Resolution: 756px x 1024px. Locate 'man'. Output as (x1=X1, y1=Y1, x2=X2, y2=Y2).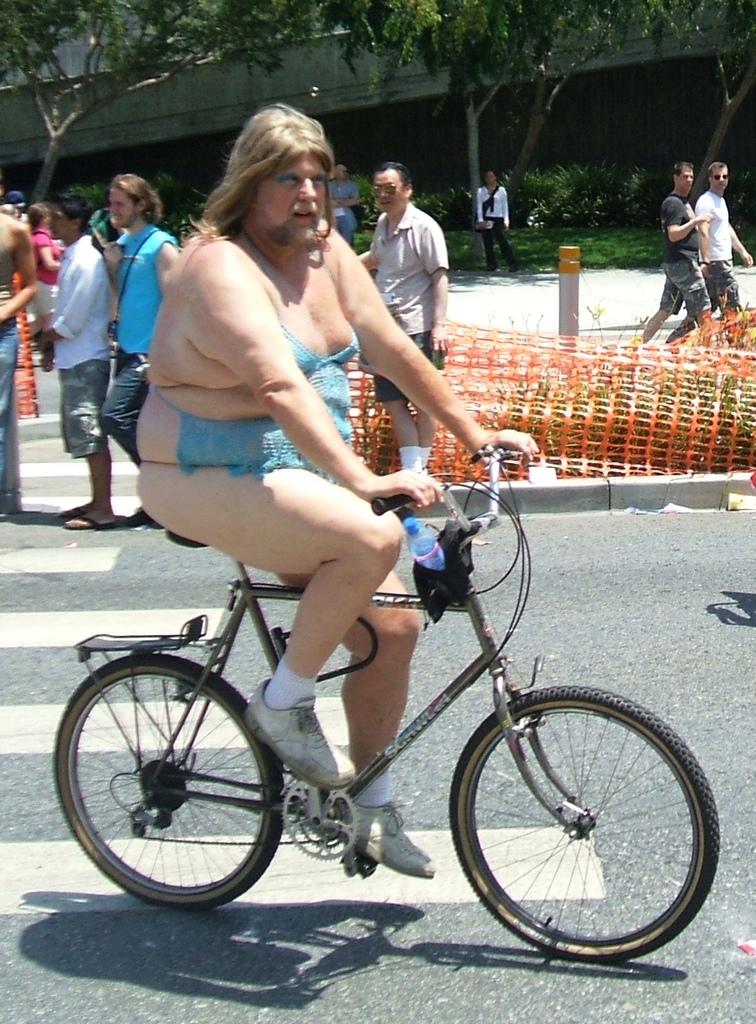
(x1=133, y1=103, x2=539, y2=884).
